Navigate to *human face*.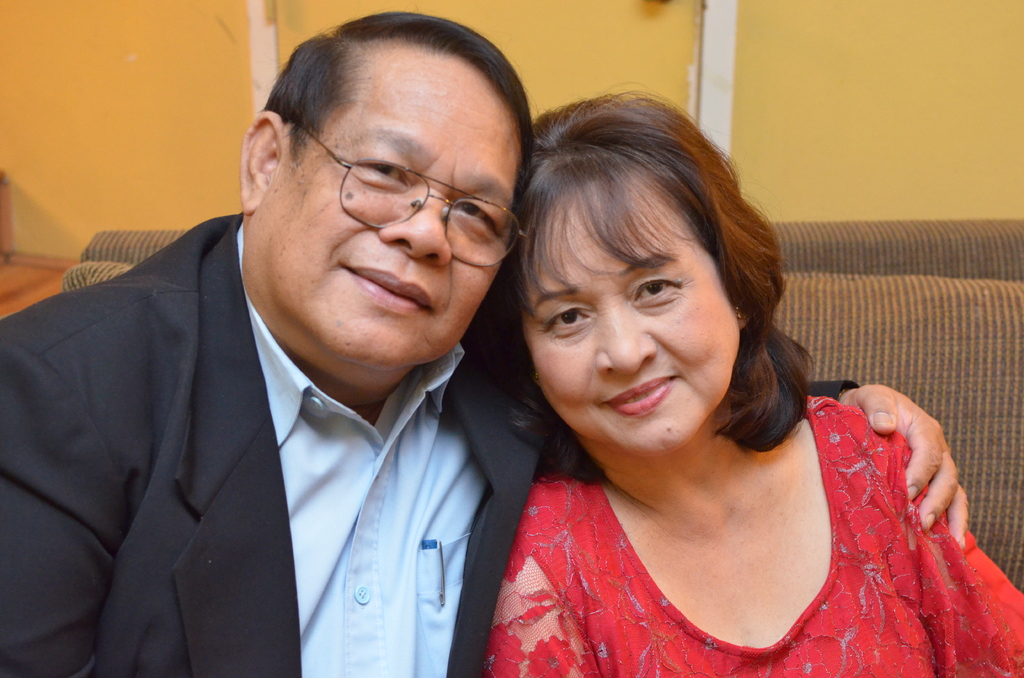
Navigation target: [264, 49, 522, 364].
